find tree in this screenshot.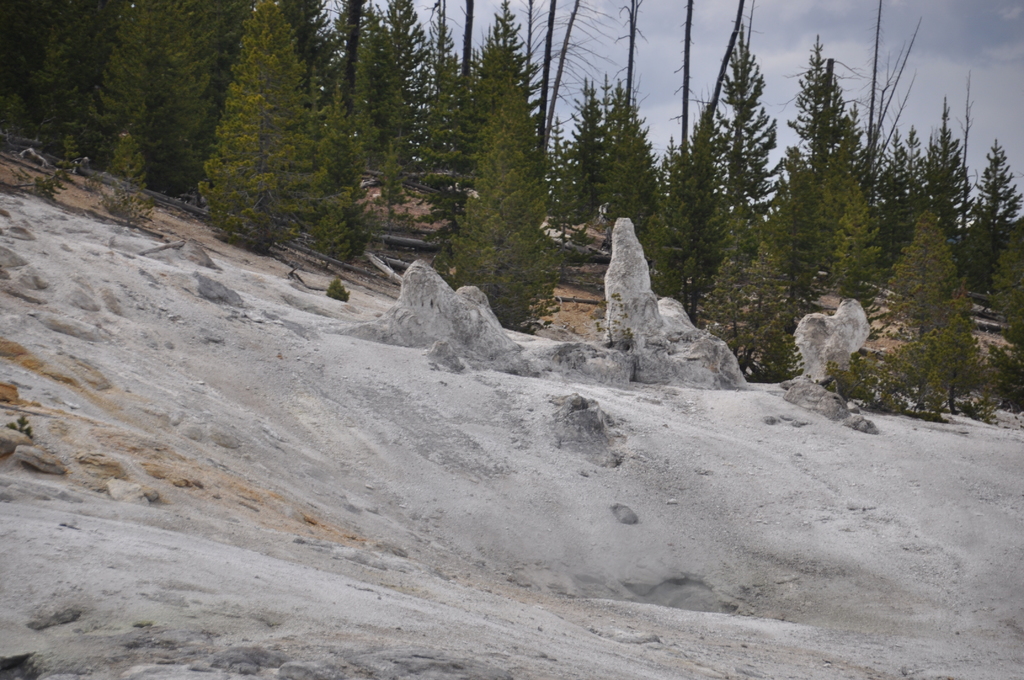
The bounding box for tree is x1=449 y1=0 x2=593 y2=372.
